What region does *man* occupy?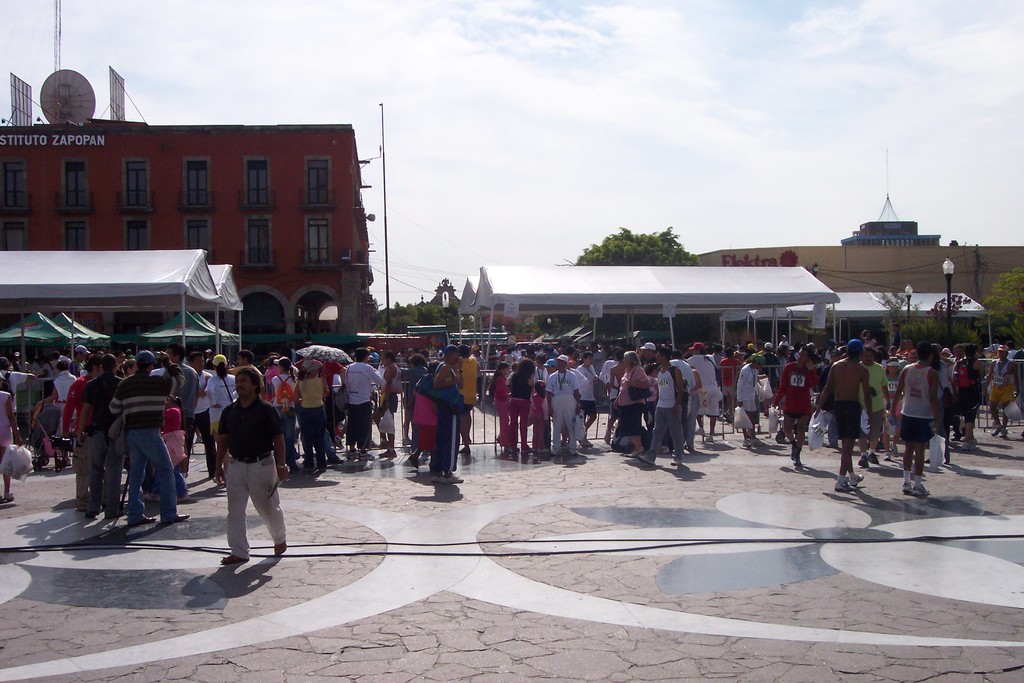
bbox(770, 345, 819, 467).
